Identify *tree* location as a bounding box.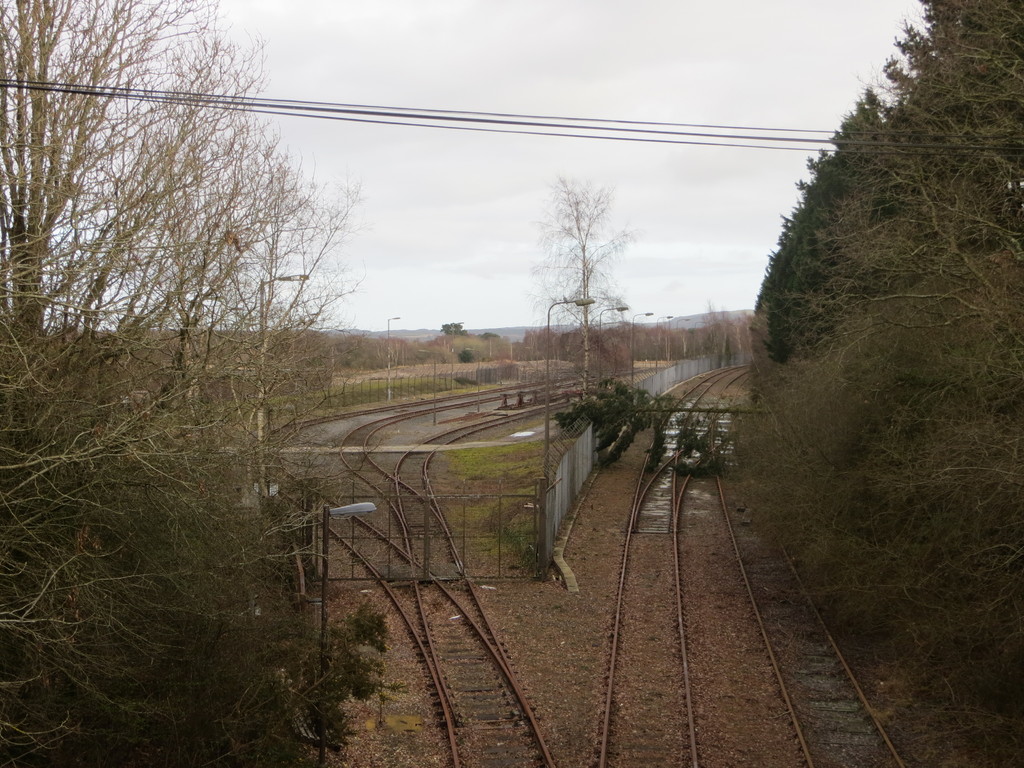
detection(541, 166, 629, 405).
